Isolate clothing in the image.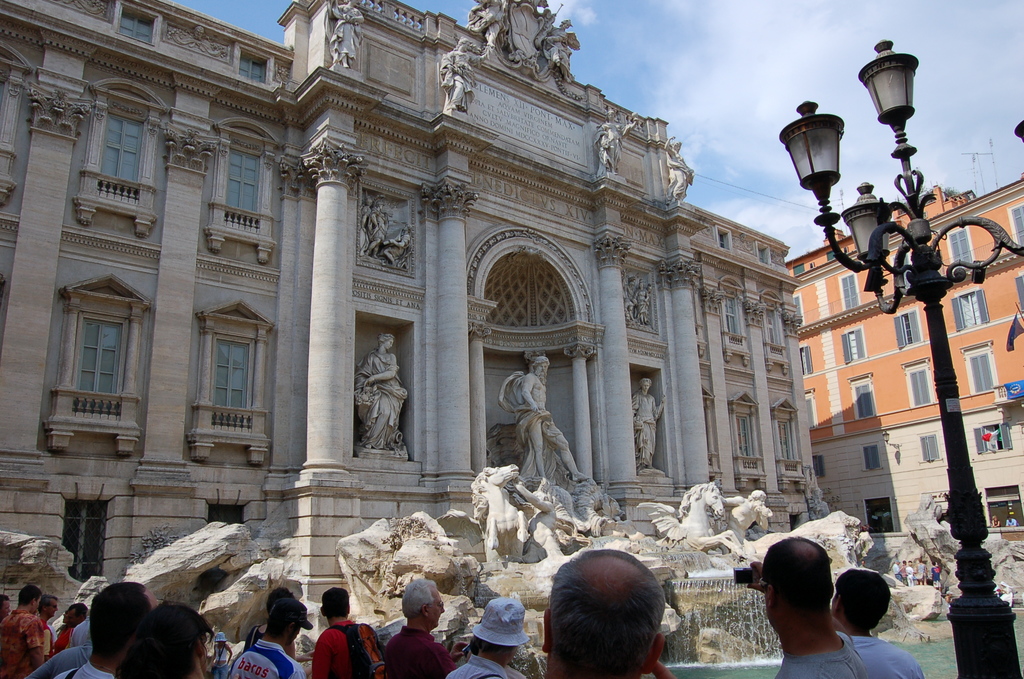
Isolated region: <bbox>214, 646, 226, 678</bbox>.
